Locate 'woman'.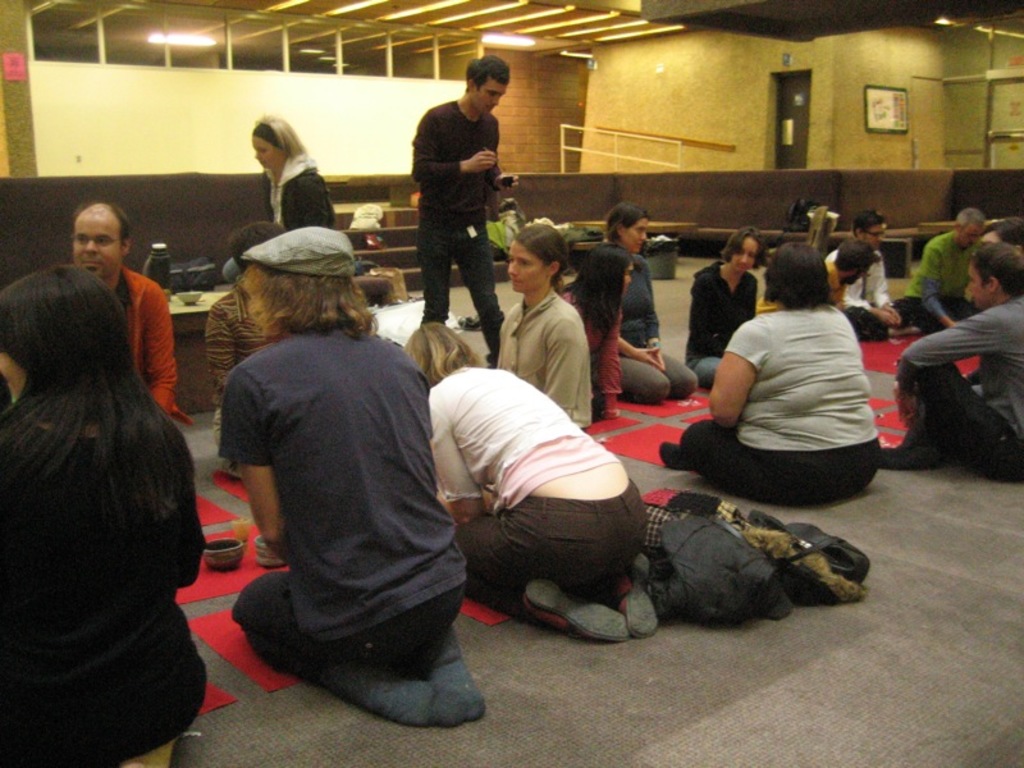
Bounding box: rect(397, 329, 662, 635).
